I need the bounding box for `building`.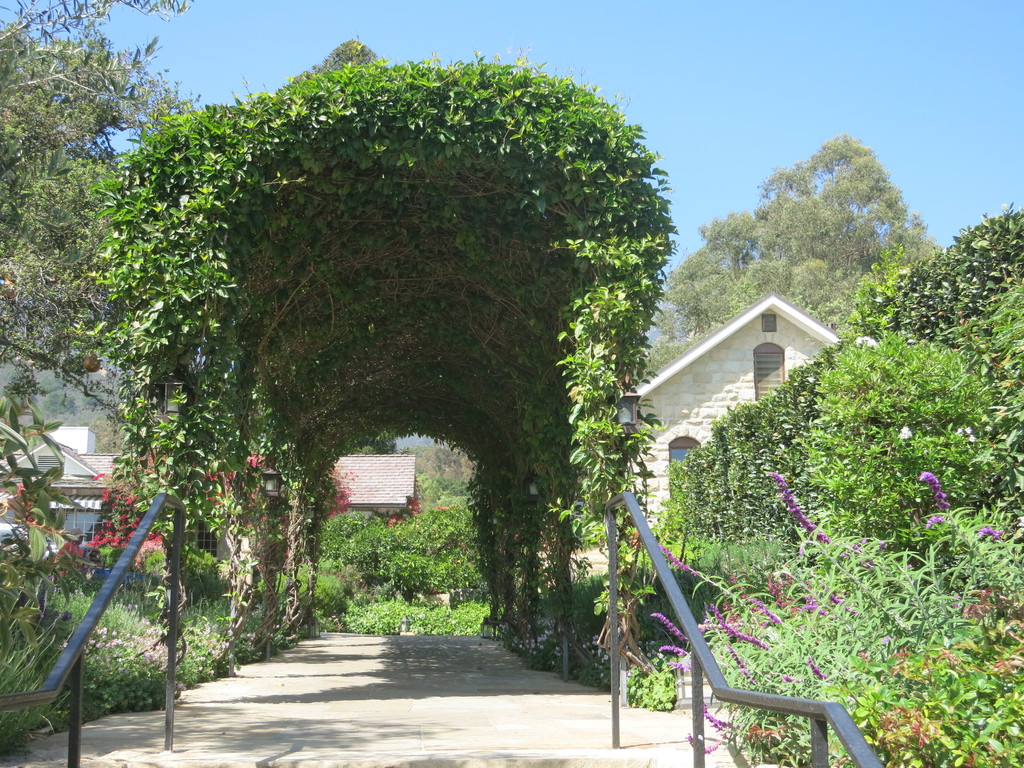
Here it is: 613,281,856,568.
